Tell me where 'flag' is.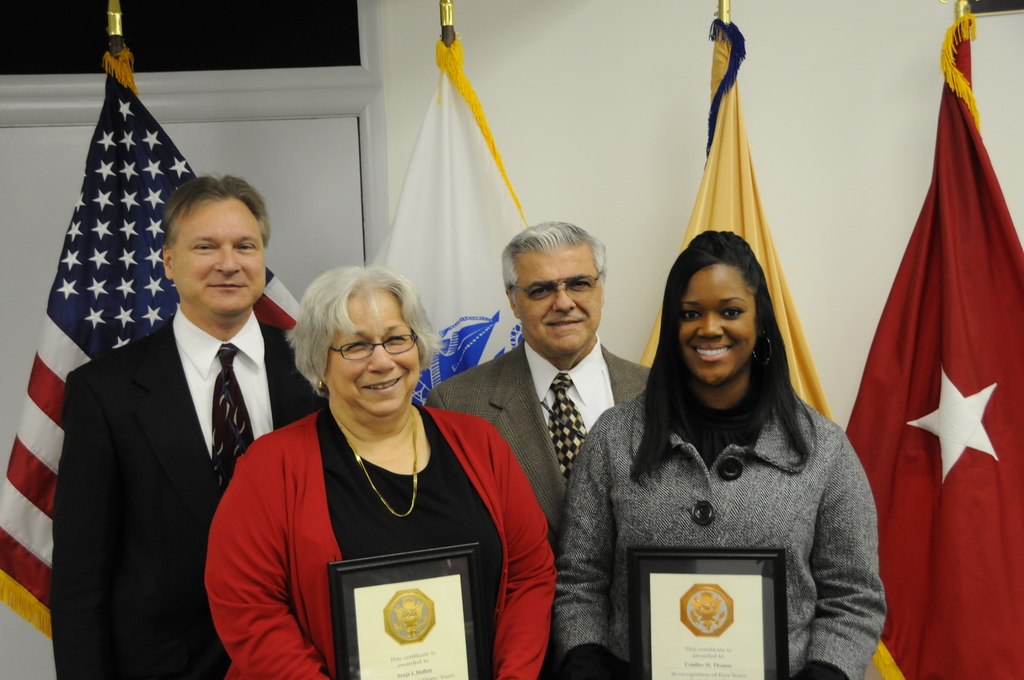
'flag' is at rect(637, 16, 912, 679).
